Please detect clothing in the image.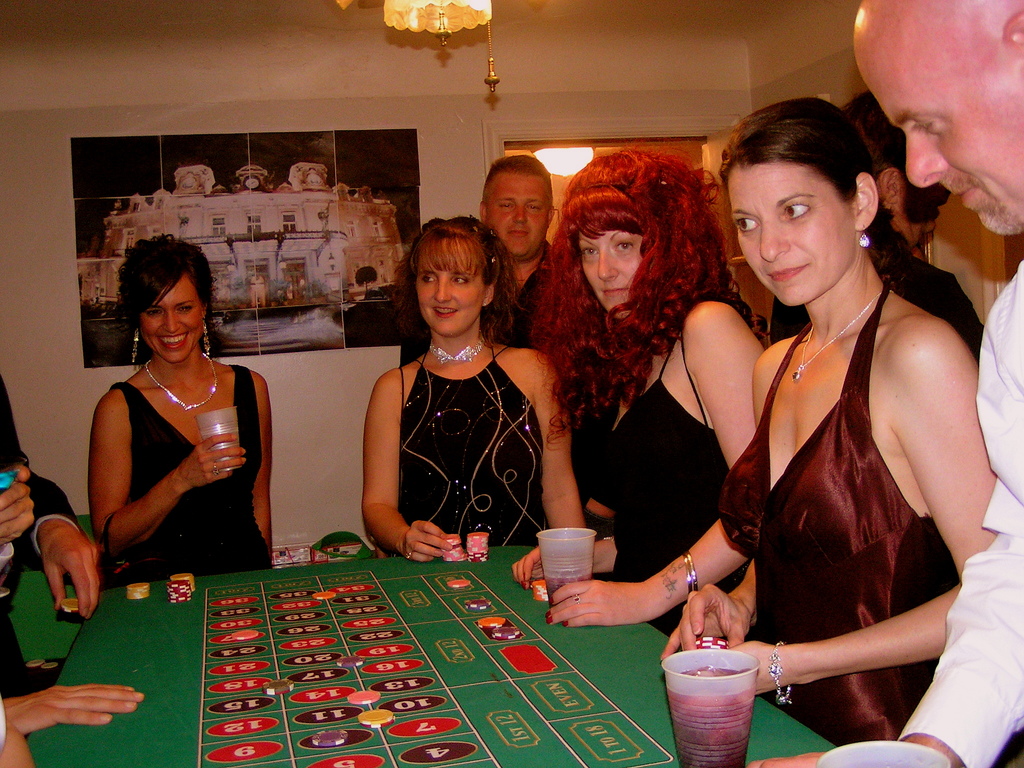
rect(388, 351, 543, 559).
